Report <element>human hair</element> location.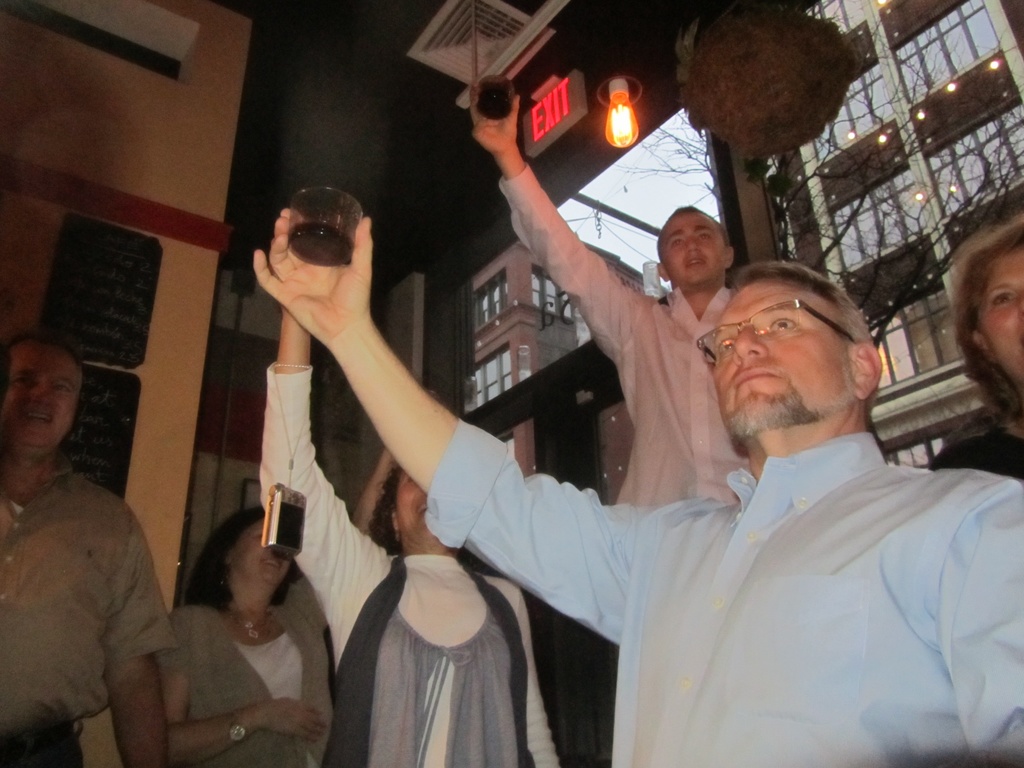
Report: box=[0, 328, 90, 462].
